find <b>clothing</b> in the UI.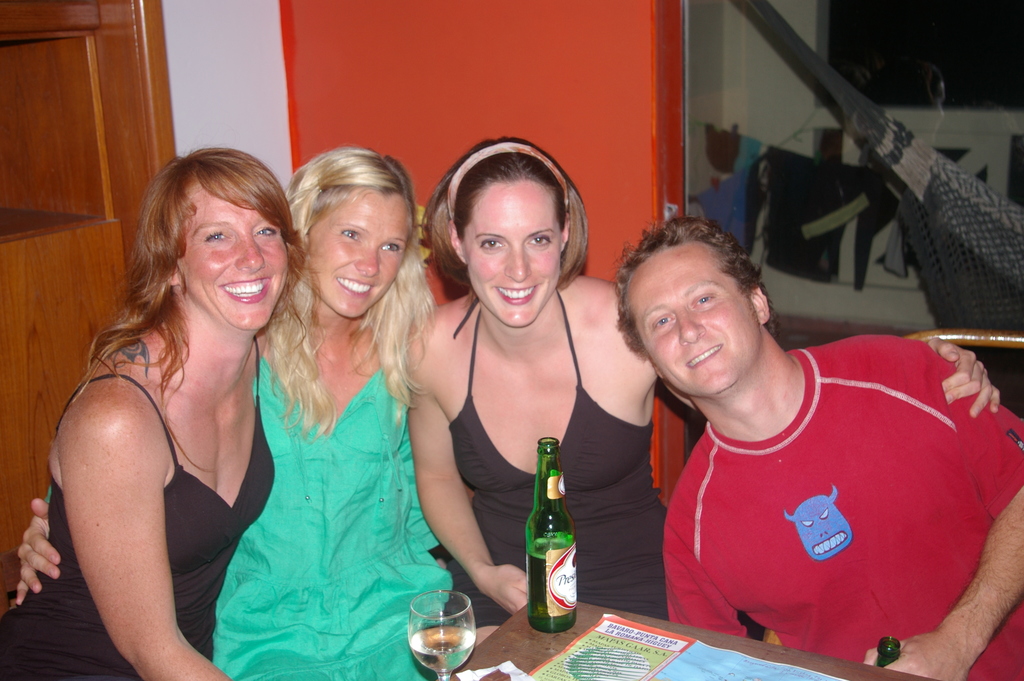
UI element at 0 331 273 680.
